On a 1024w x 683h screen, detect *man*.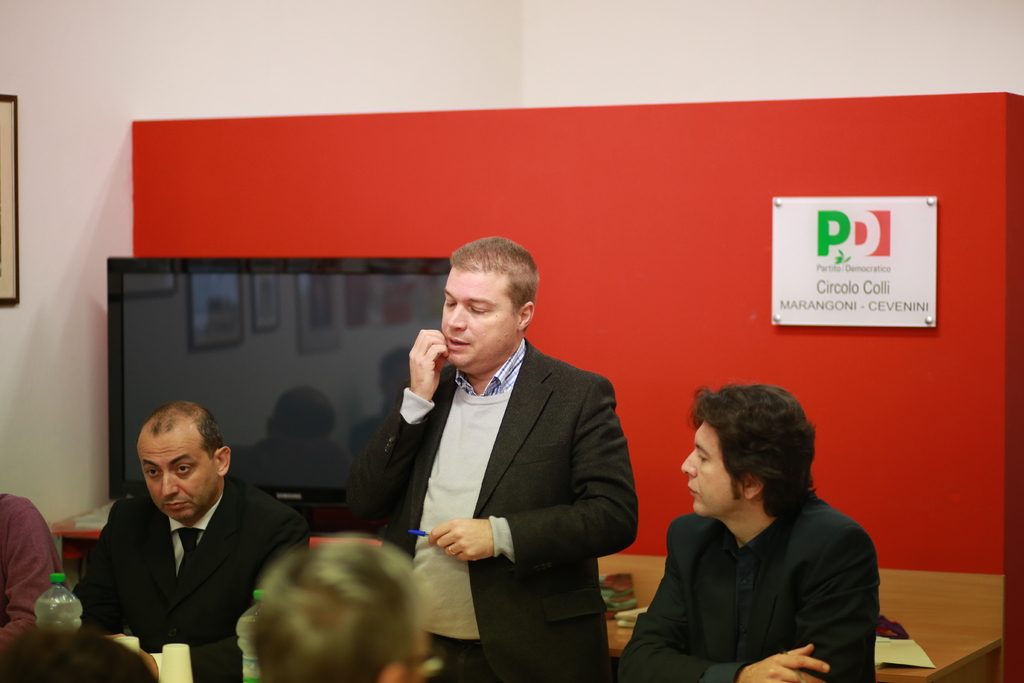
select_region(239, 536, 441, 682).
